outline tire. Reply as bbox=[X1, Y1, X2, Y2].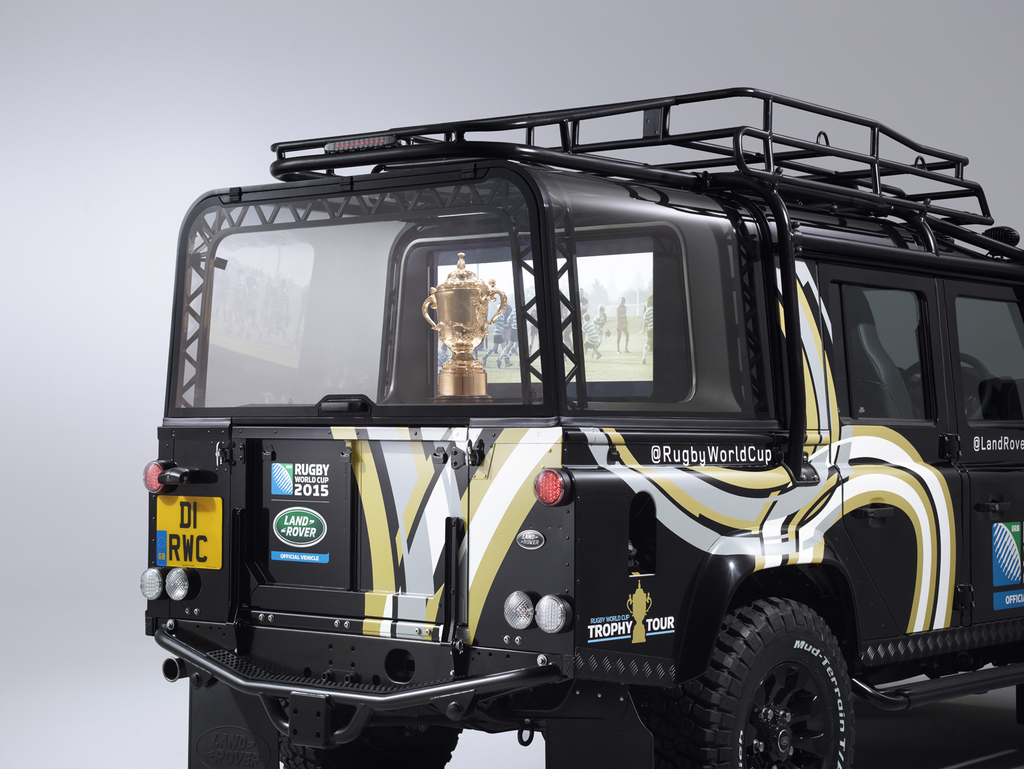
bbox=[258, 677, 461, 768].
